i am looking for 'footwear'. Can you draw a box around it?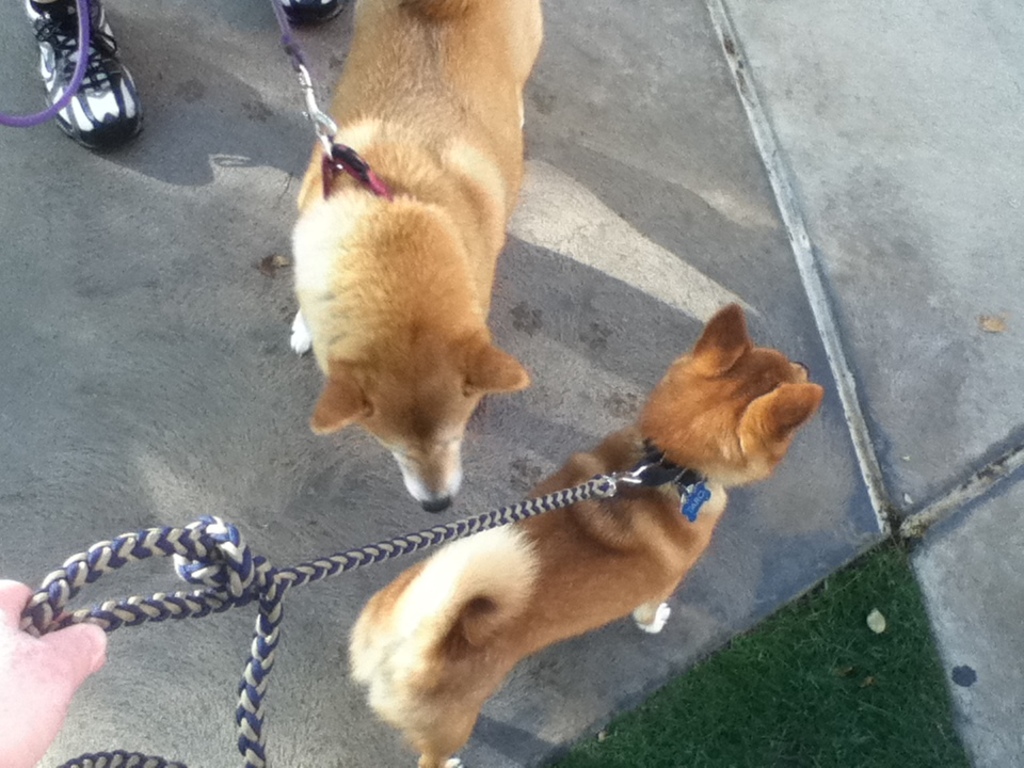
Sure, the bounding box is 18 0 146 151.
